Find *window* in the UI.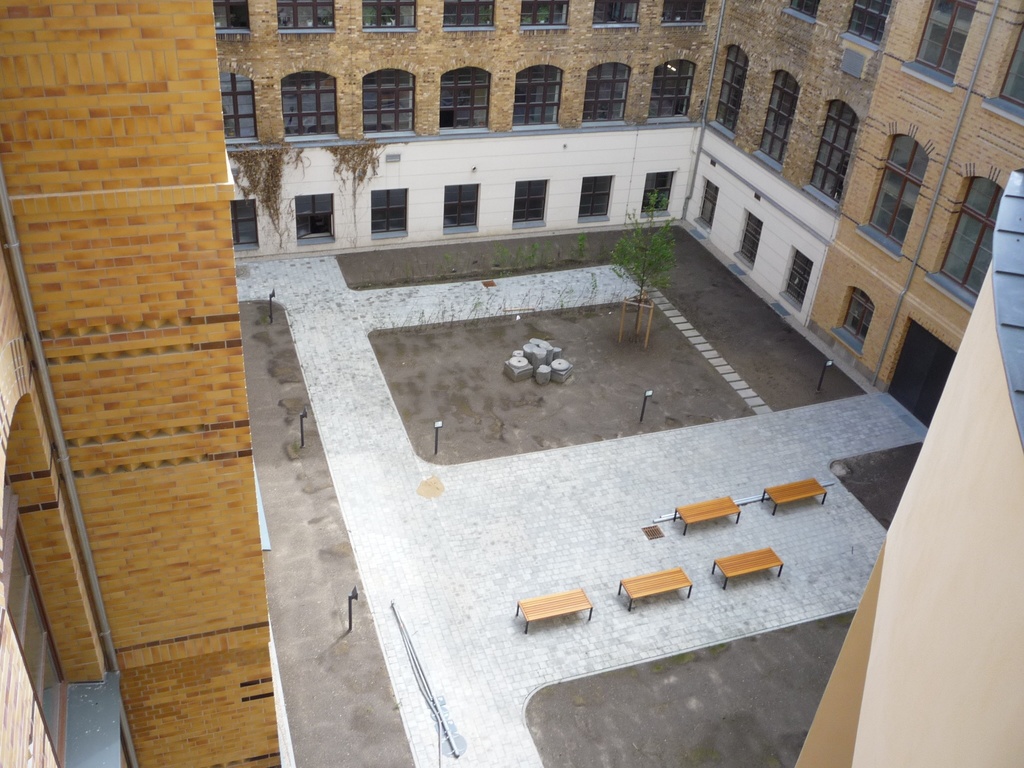
UI element at locate(641, 58, 694, 124).
